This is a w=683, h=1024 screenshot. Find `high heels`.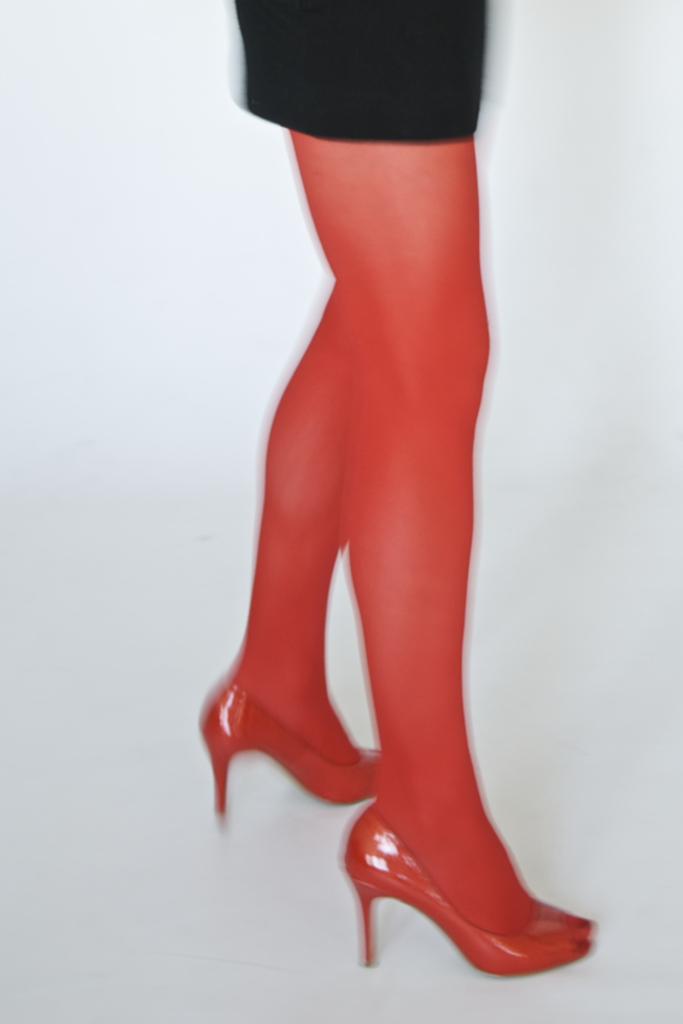
Bounding box: l=193, t=669, r=384, b=819.
